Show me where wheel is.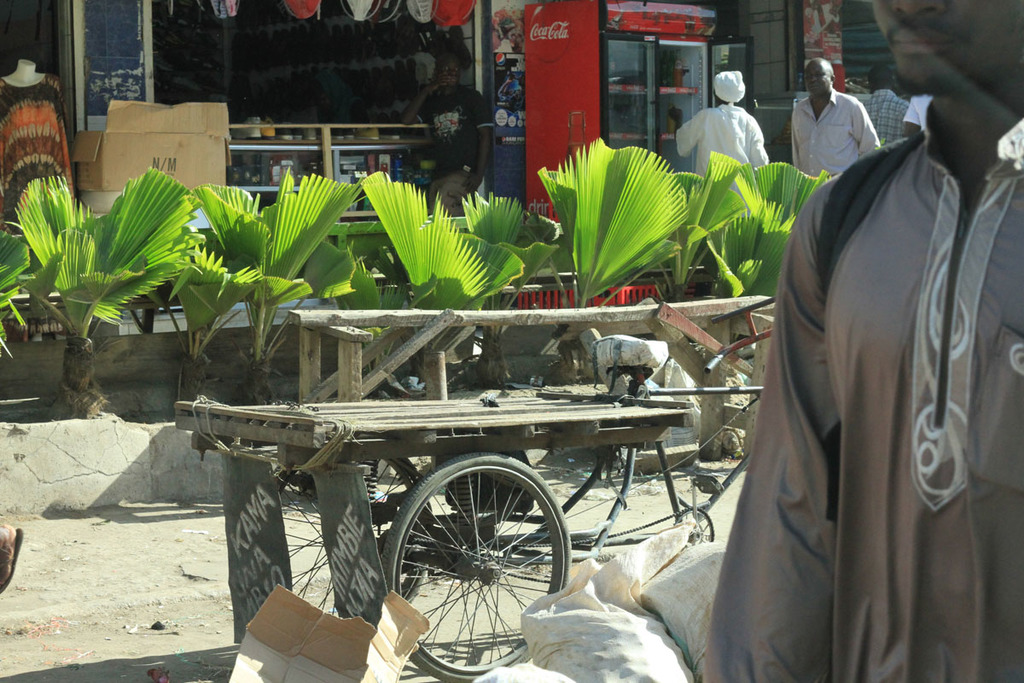
wheel is at pyautogui.locateOnScreen(268, 454, 427, 625).
